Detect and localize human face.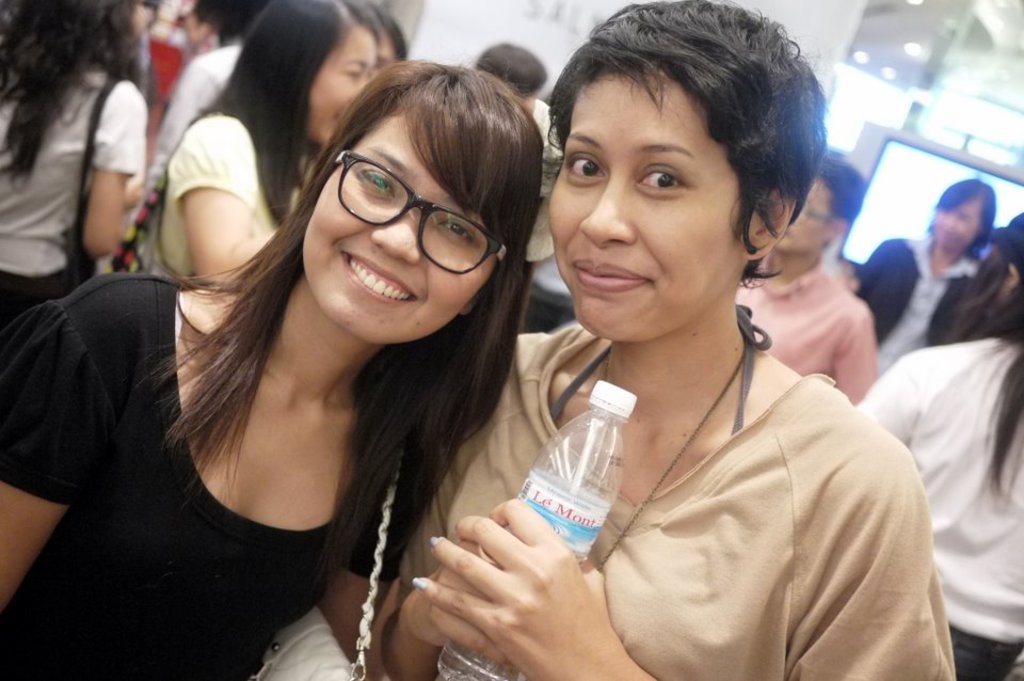
Localized at x1=926, y1=197, x2=981, y2=256.
